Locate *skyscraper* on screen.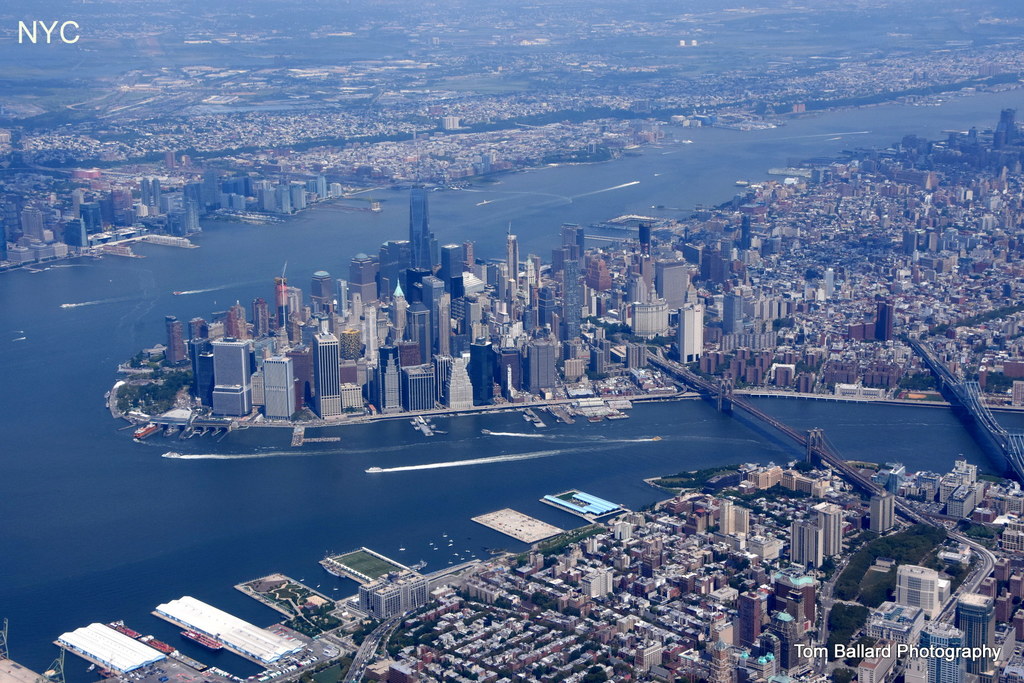
On screen at bbox=(411, 292, 429, 356).
